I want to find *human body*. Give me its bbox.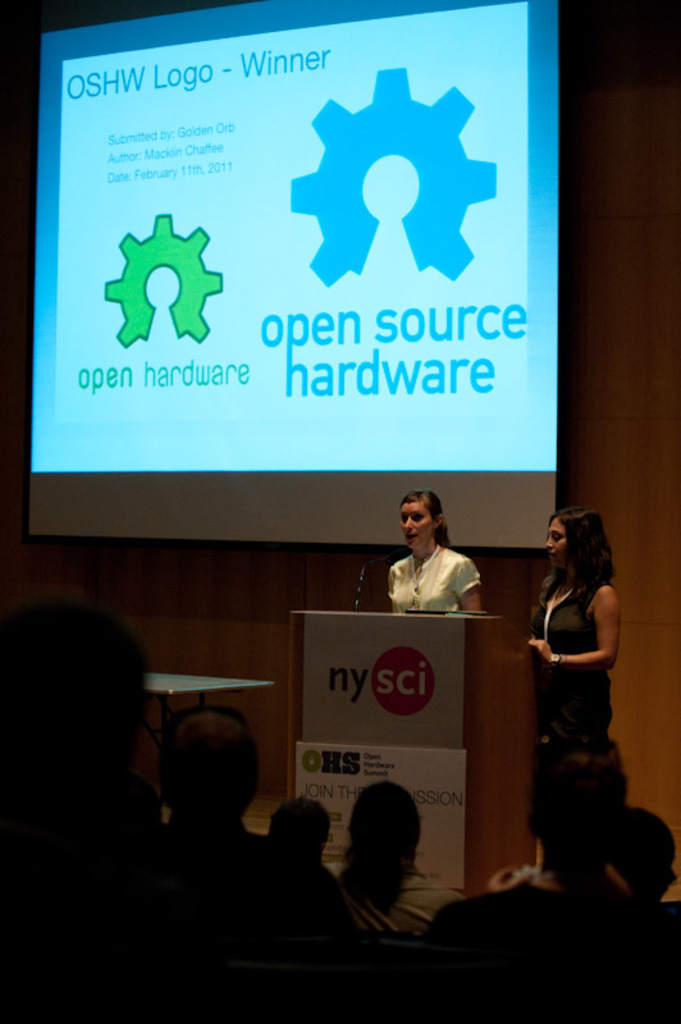
157 701 346 1023.
